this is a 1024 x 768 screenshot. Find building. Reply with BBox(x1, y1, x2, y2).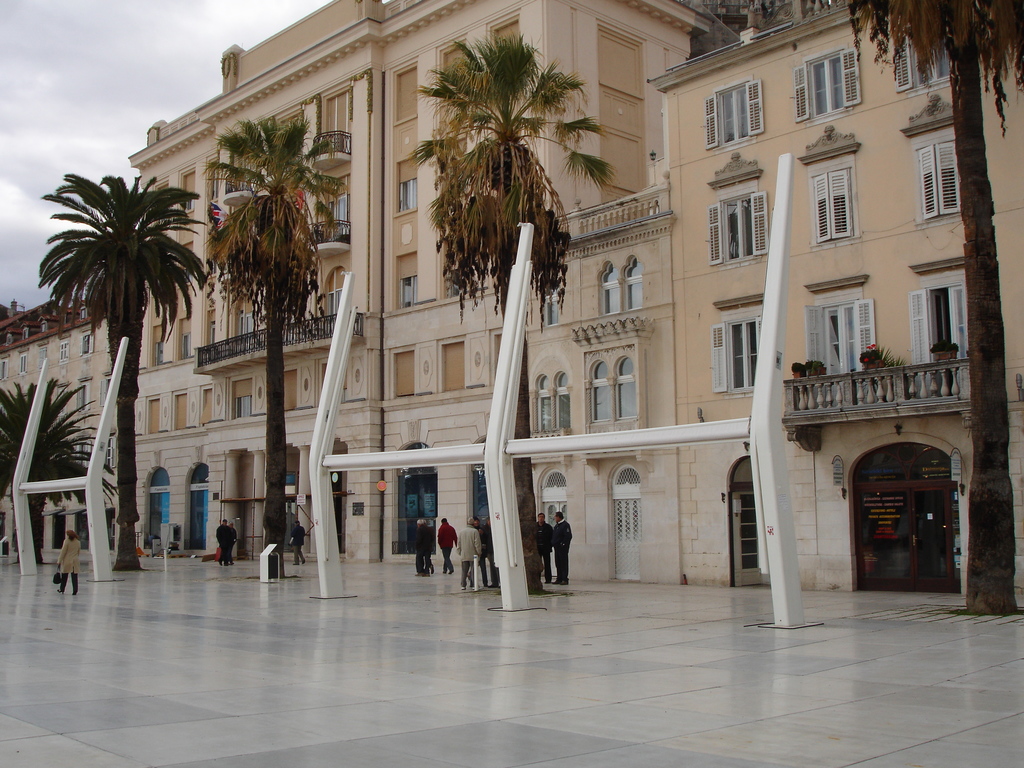
BBox(678, 0, 1023, 602).
